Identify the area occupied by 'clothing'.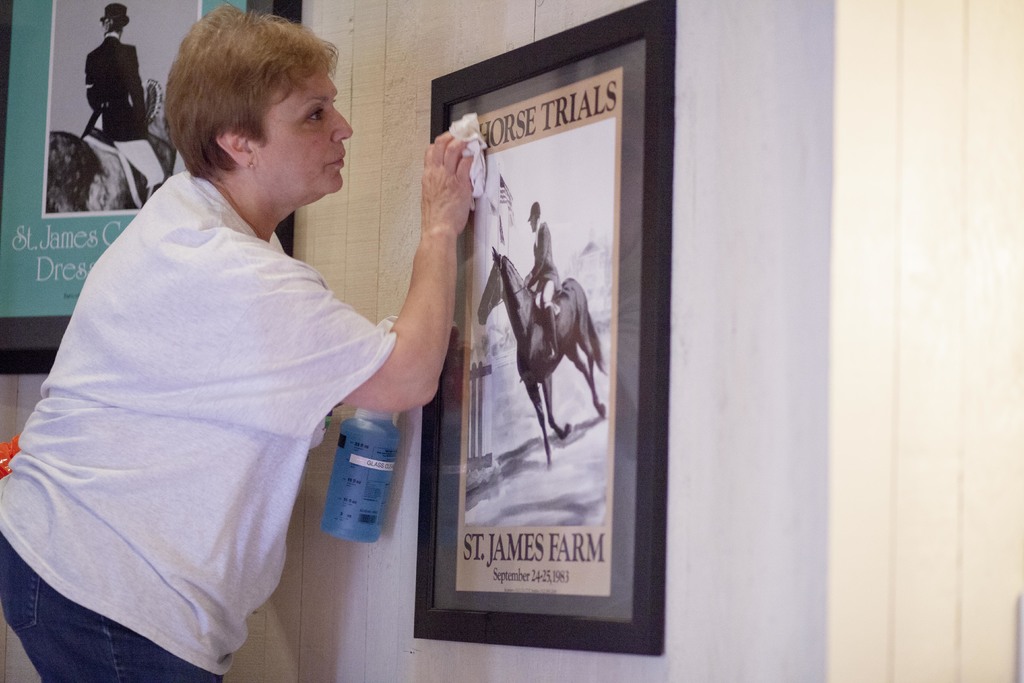
Area: (8,104,401,649).
